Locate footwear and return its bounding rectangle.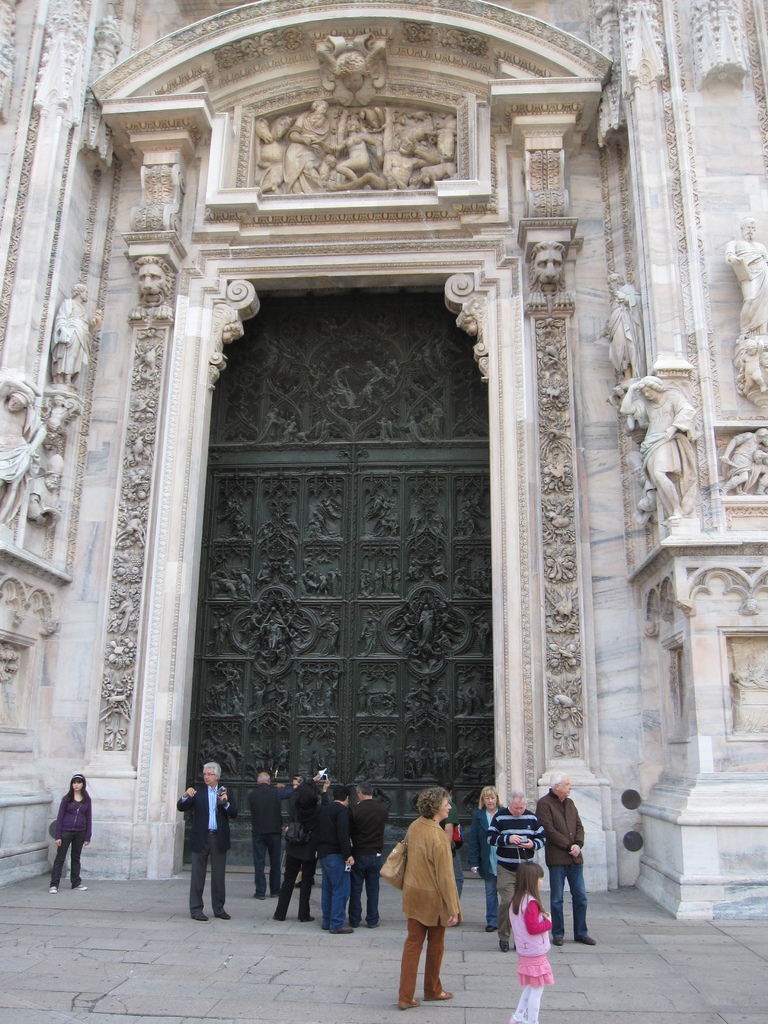
<bbox>426, 989, 455, 1003</bbox>.
